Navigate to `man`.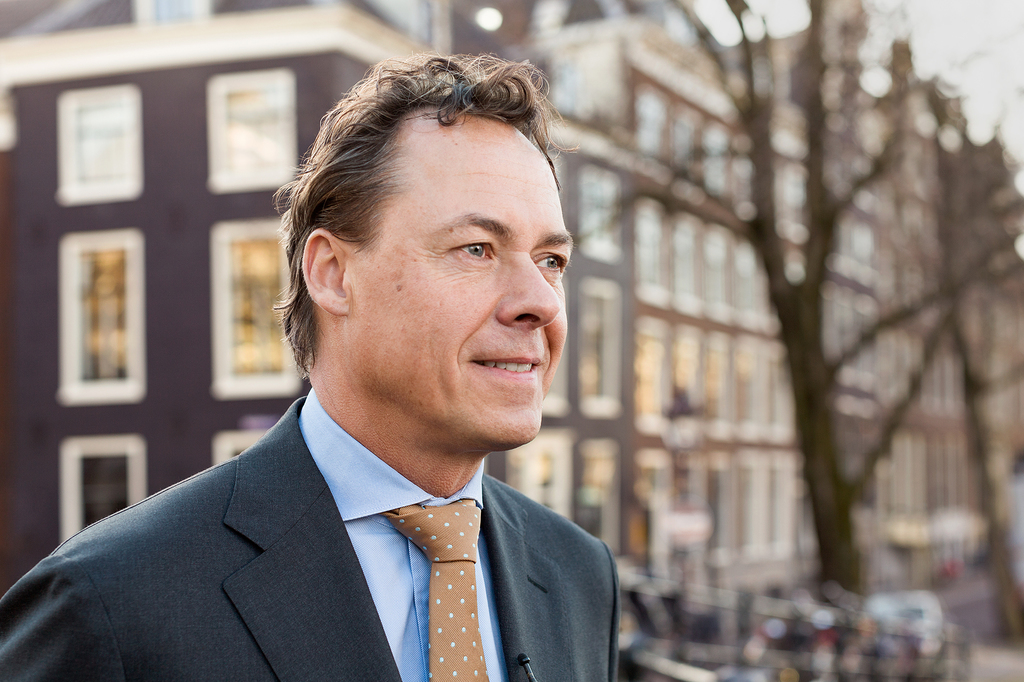
Navigation target: box=[32, 79, 675, 665].
